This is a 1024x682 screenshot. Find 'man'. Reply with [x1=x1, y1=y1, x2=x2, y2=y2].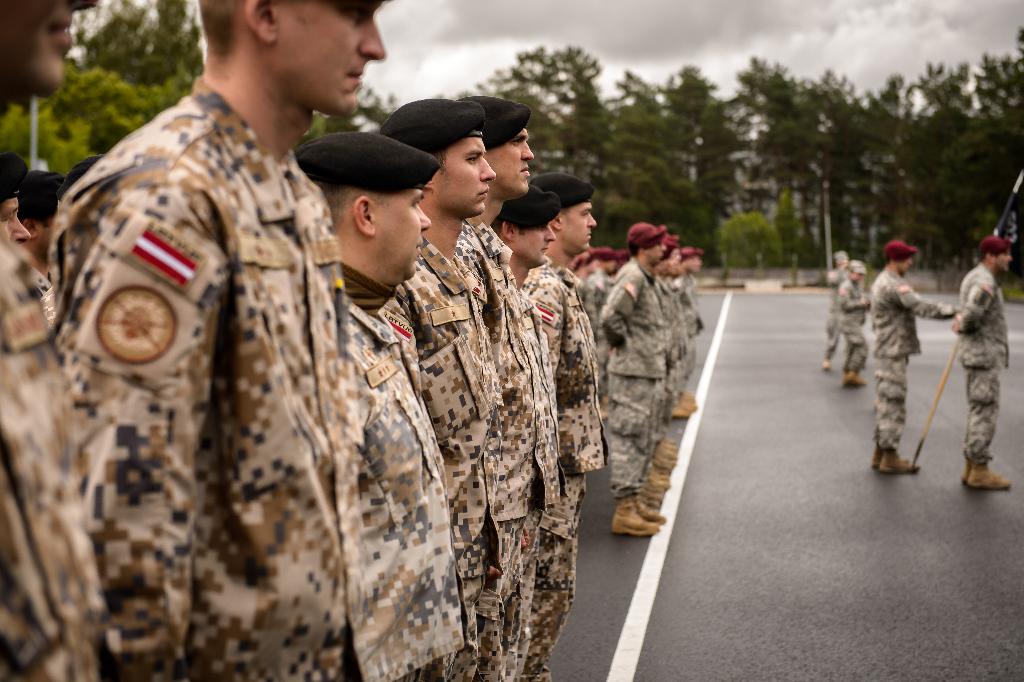
[x1=863, y1=233, x2=931, y2=476].
